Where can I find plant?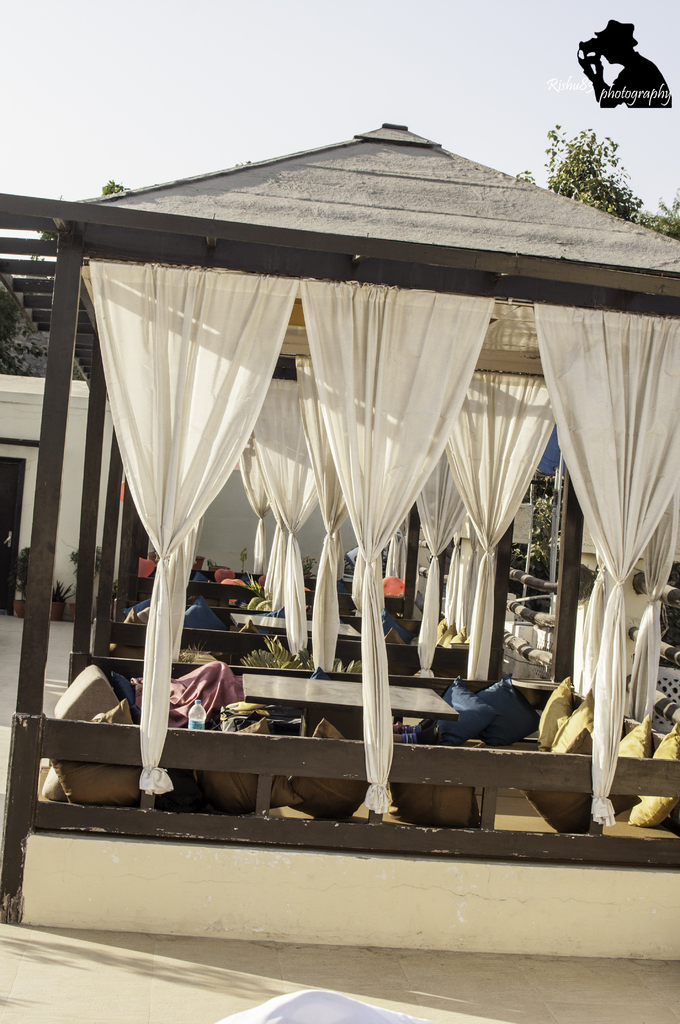
You can find it at x1=518, y1=476, x2=567, y2=586.
